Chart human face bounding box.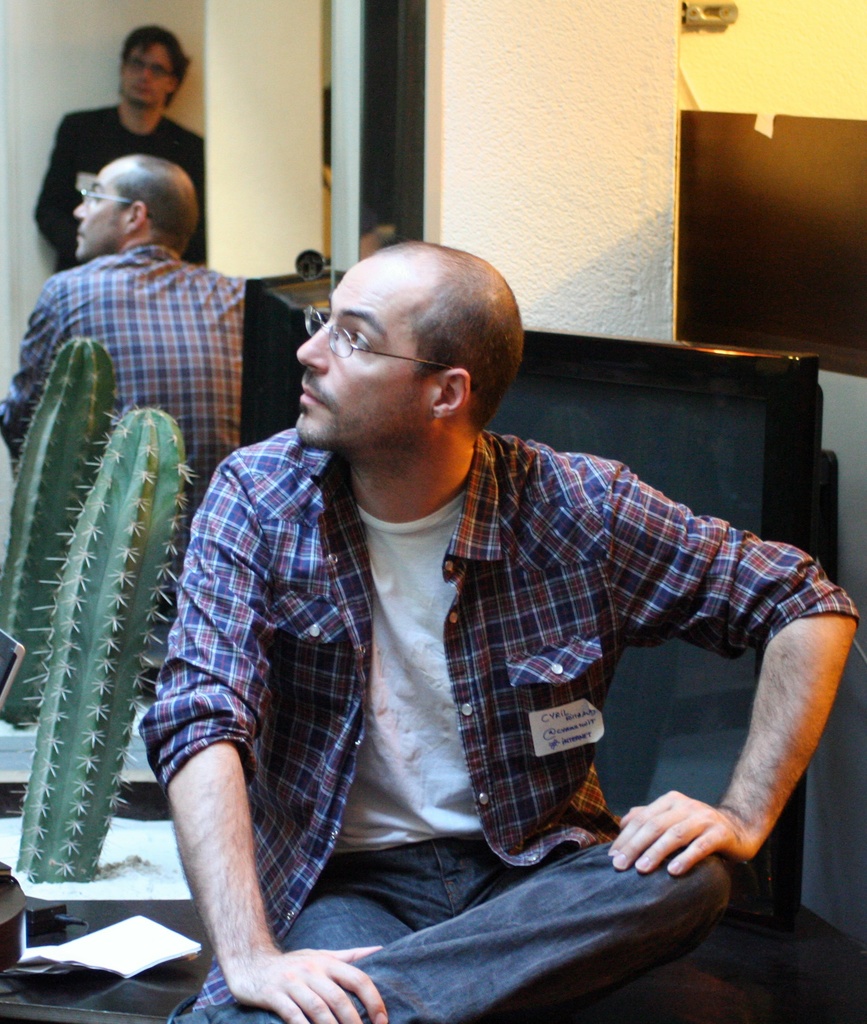
Charted: {"left": 126, "top": 45, "right": 179, "bottom": 108}.
